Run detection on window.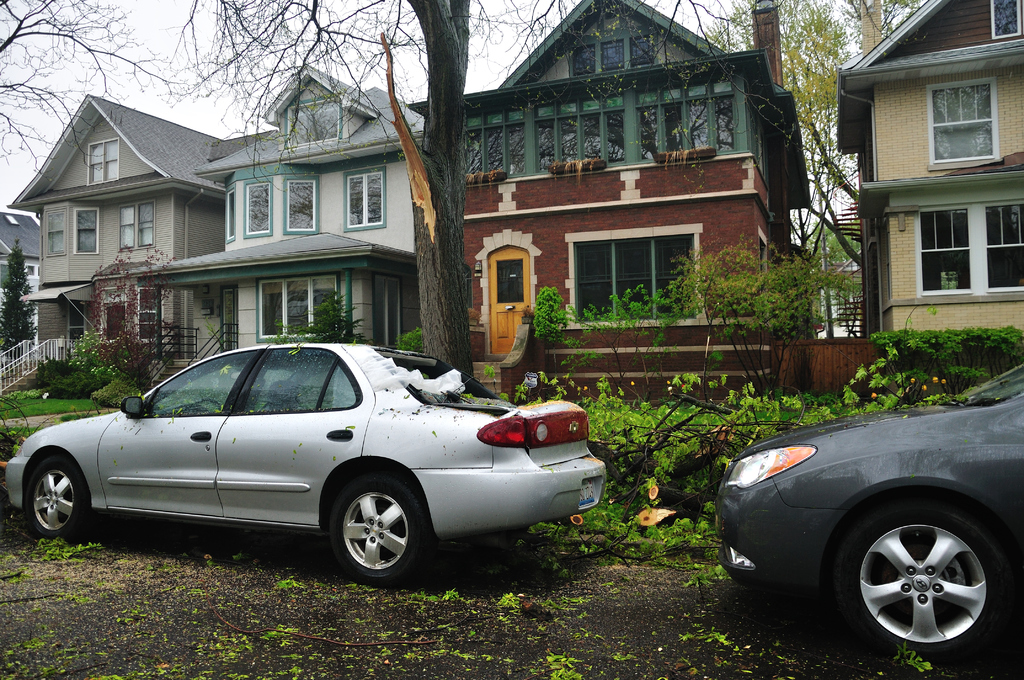
Result: {"left": 348, "top": 172, "right": 386, "bottom": 235}.
